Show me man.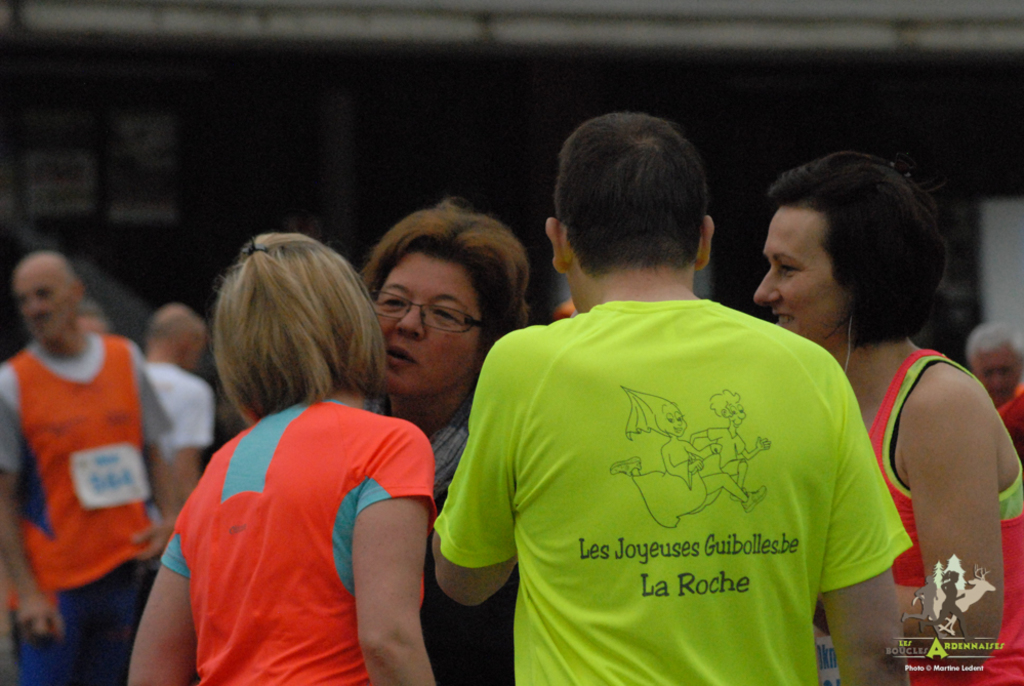
man is here: 971:321:1023:494.
